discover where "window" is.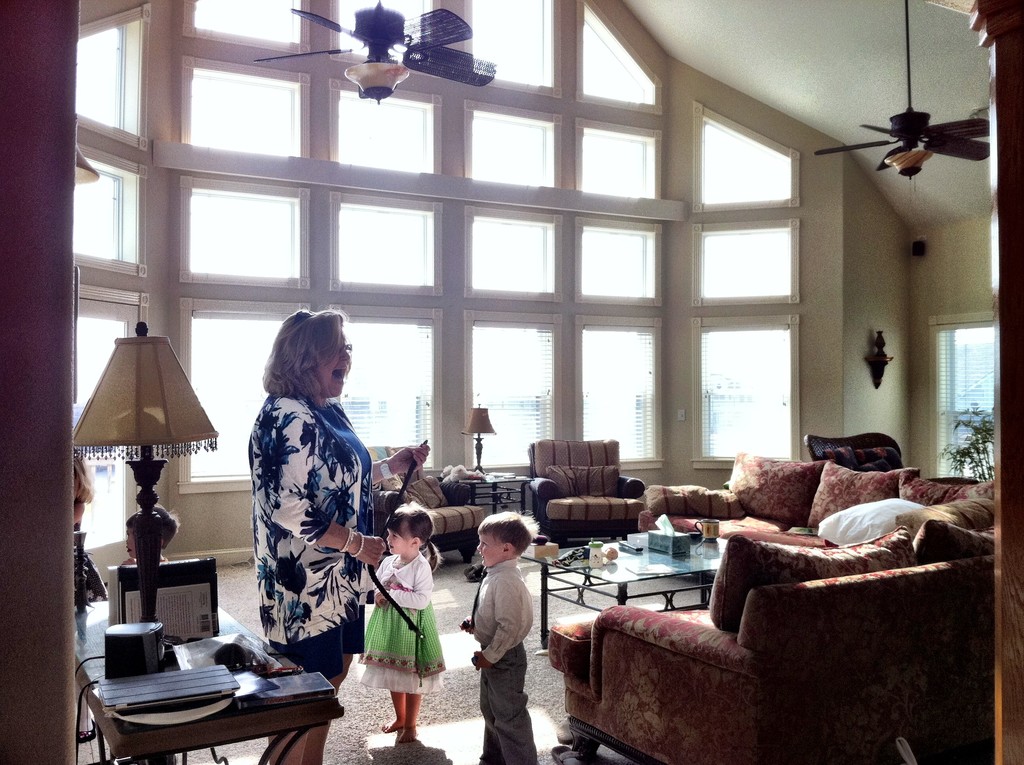
Discovered at <box>574,223,655,300</box>.
